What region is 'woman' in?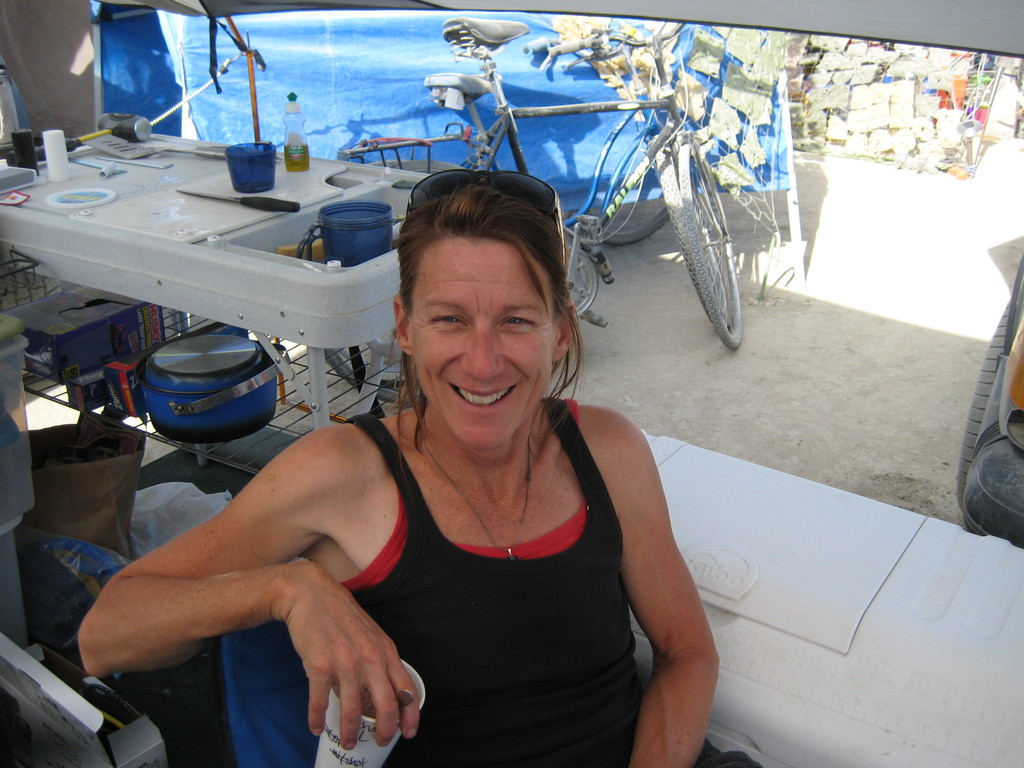
bbox=[143, 142, 726, 764].
